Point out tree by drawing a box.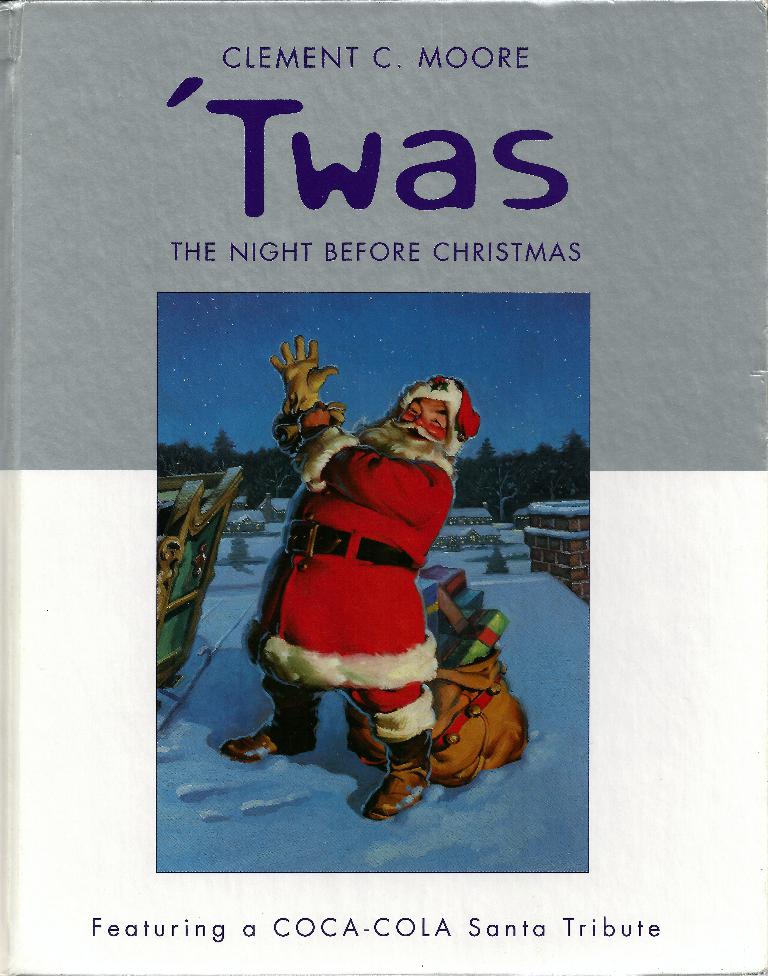
[x1=248, y1=447, x2=296, y2=503].
